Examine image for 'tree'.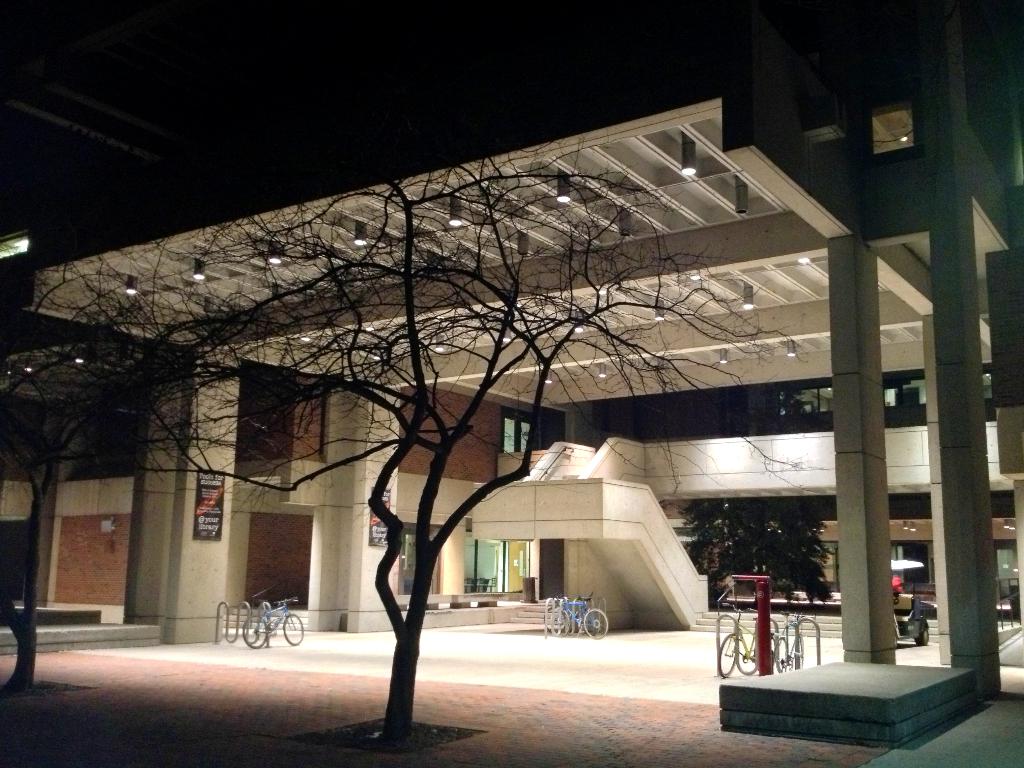
Examination result: x1=3, y1=152, x2=794, y2=757.
